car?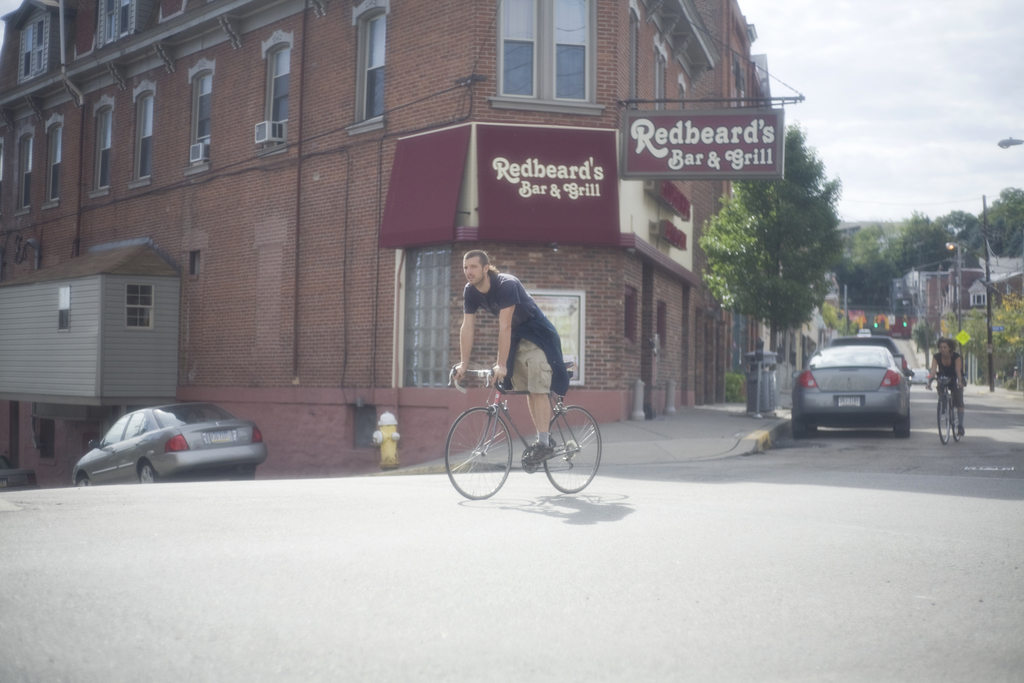
detection(790, 346, 913, 441)
